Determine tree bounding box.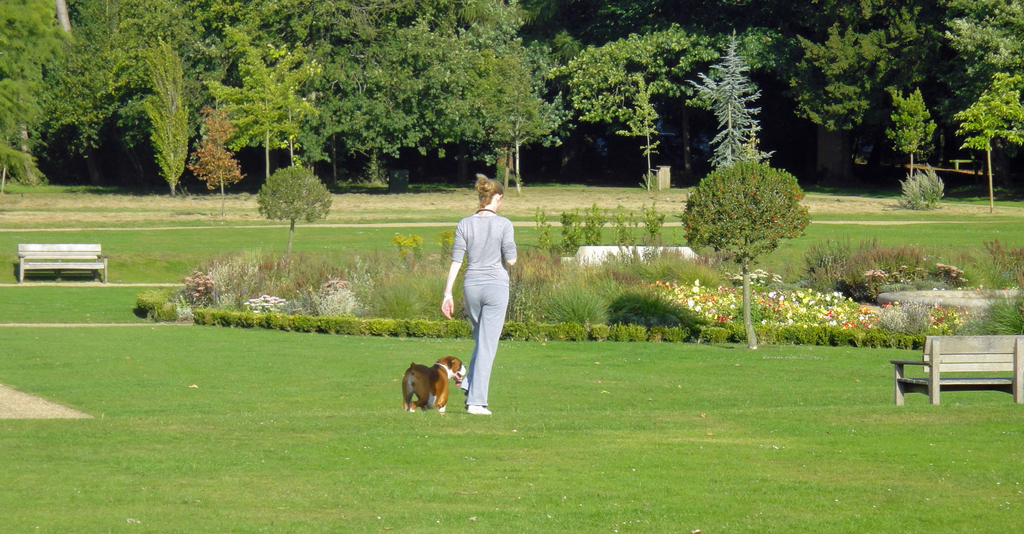
Determined: [x1=188, y1=101, x2=244, y2=210].
